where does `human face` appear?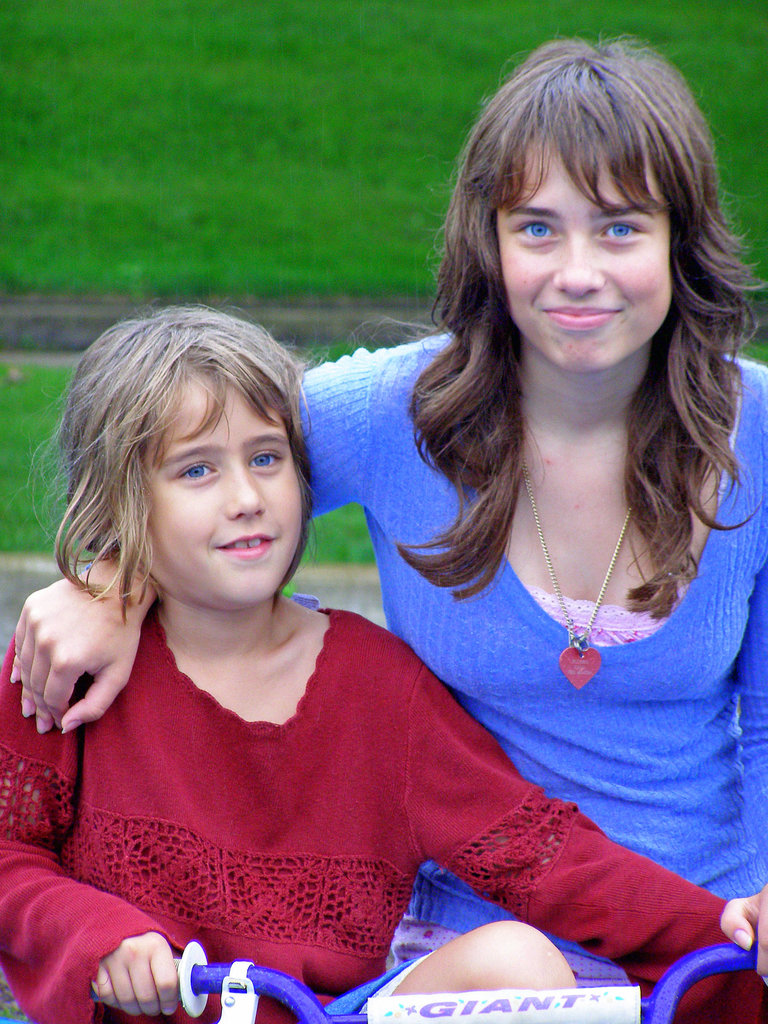
Appears at 142,364,300,608.
